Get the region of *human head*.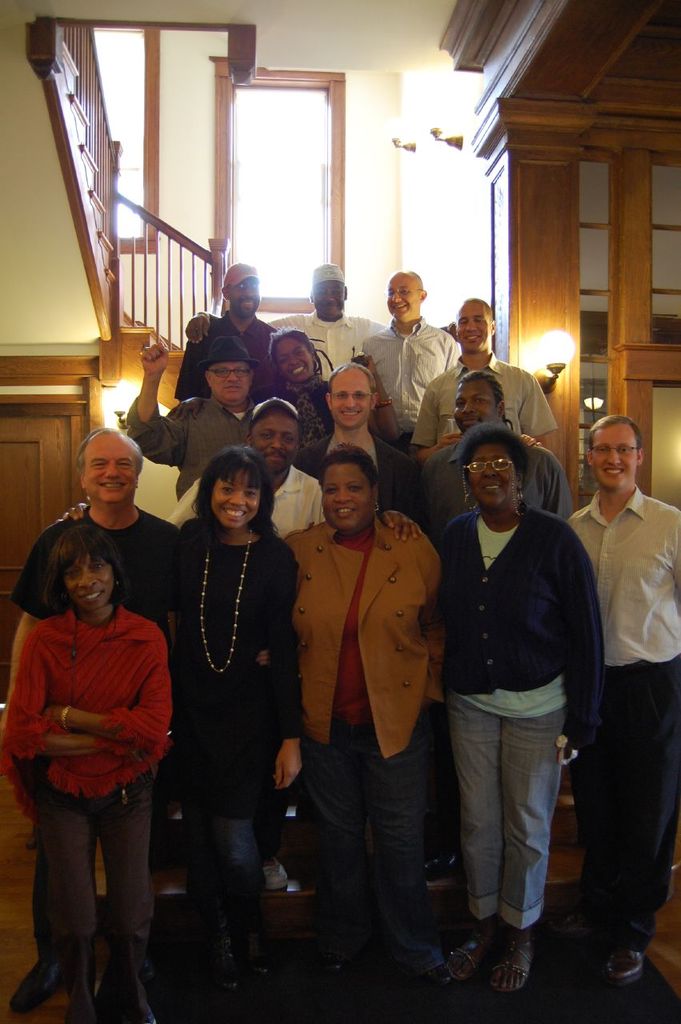
456/301/500/350.
